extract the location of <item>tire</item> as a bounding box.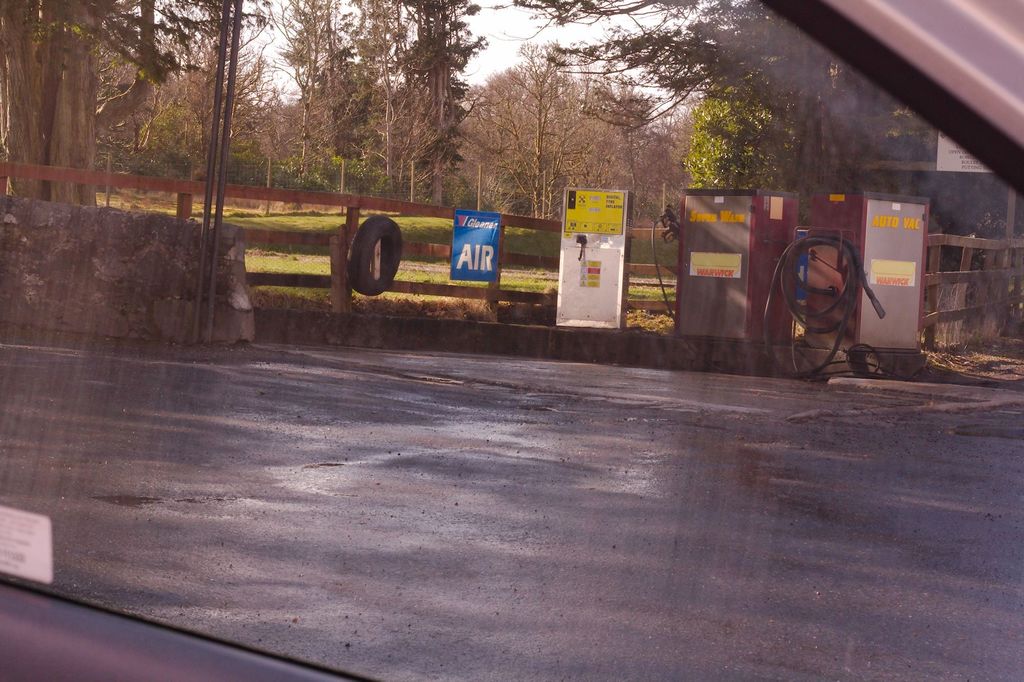
bbox(347, 215, 410, 295).
